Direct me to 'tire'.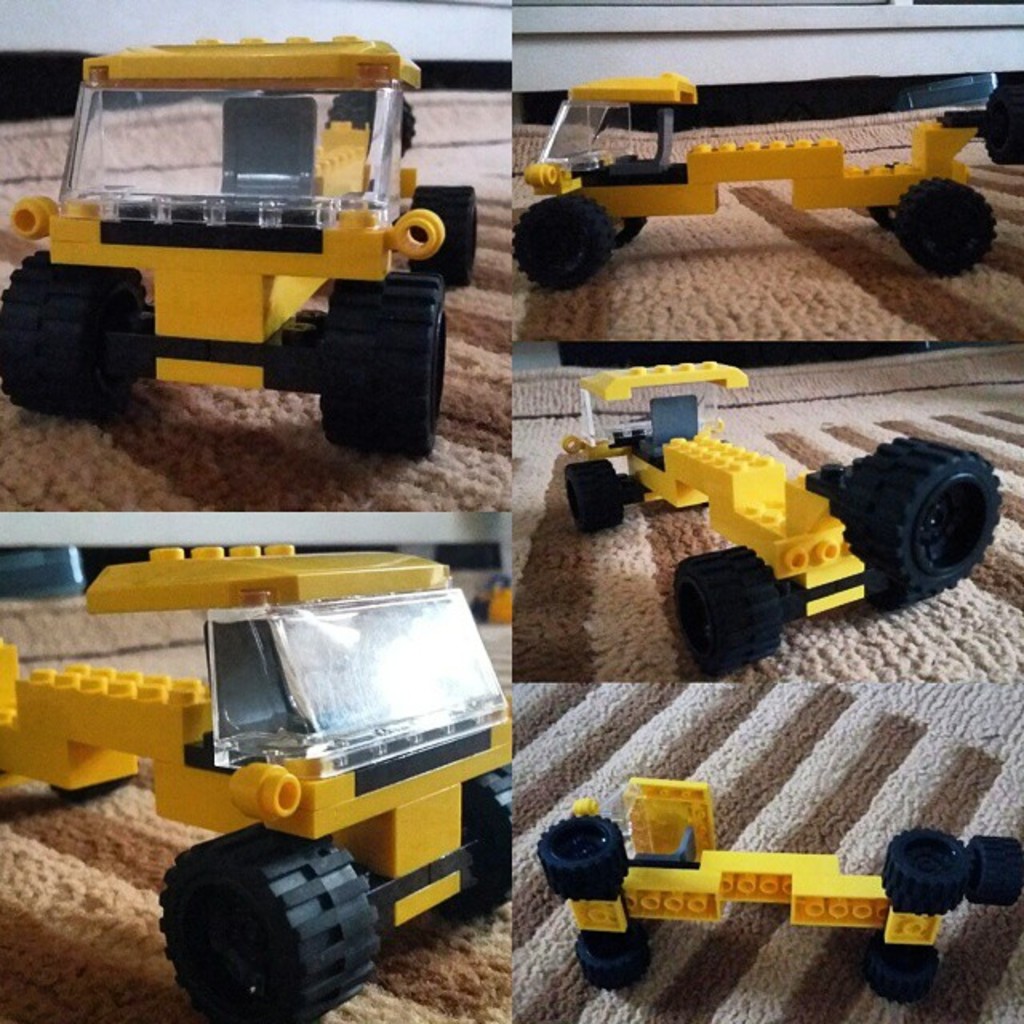
Direction: {"x1": 562, "y1": 458, "x2": 626, "y2": 530}.
